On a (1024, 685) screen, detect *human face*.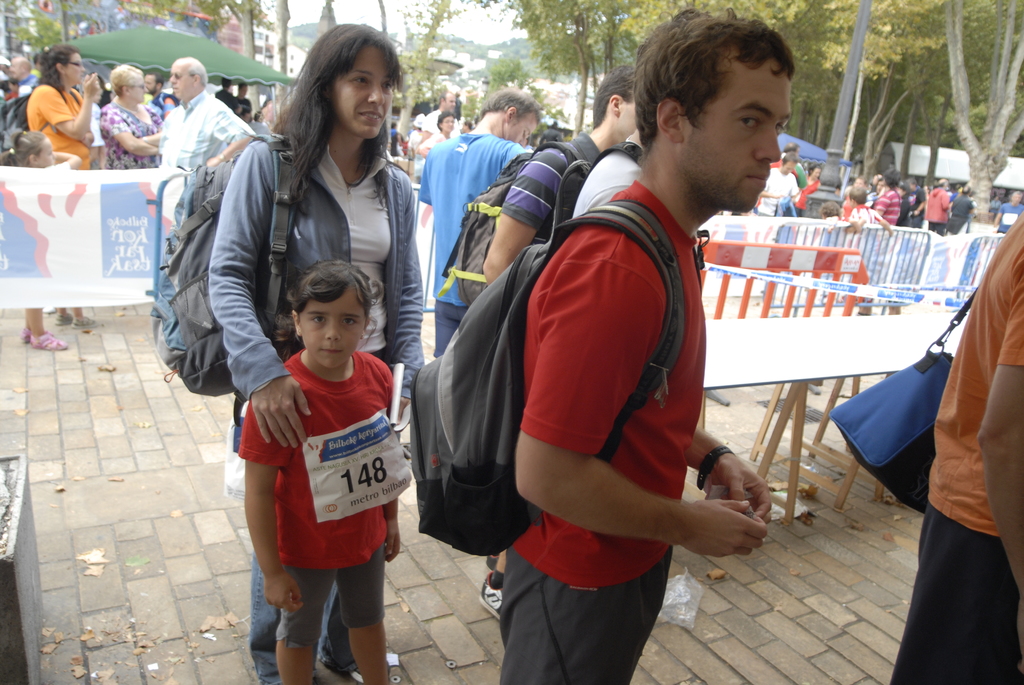
rect(327, 42, 393, 139).
